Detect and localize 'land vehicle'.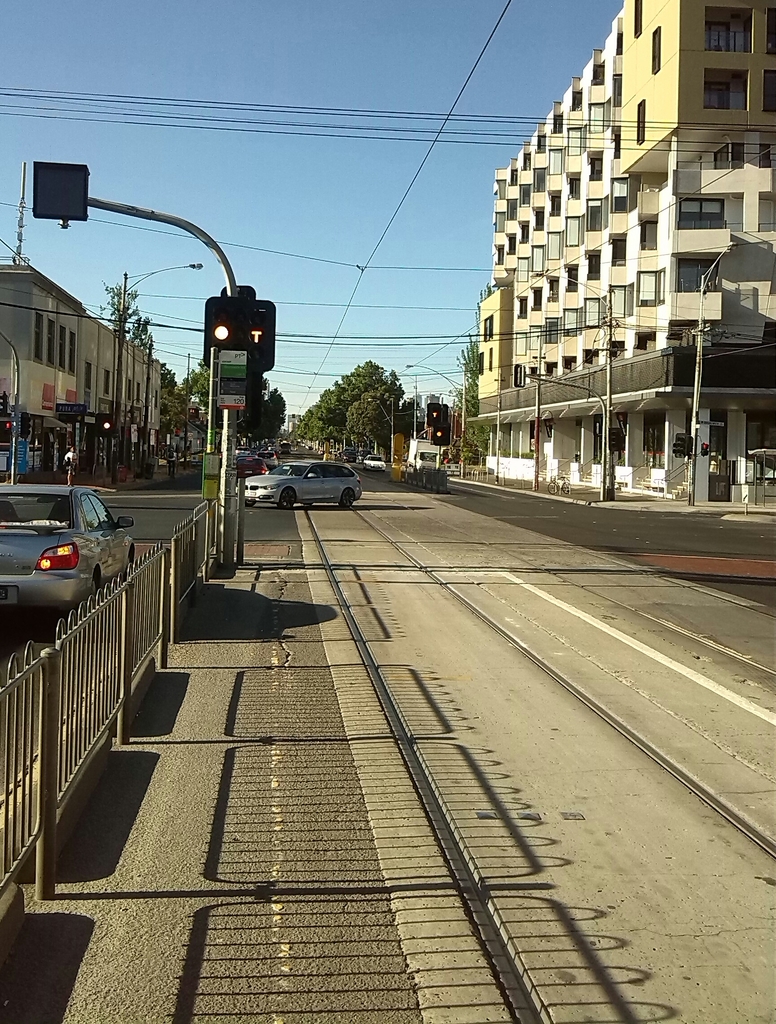
Localized at <bbox>238, 457, 273, 477</bbox>.
